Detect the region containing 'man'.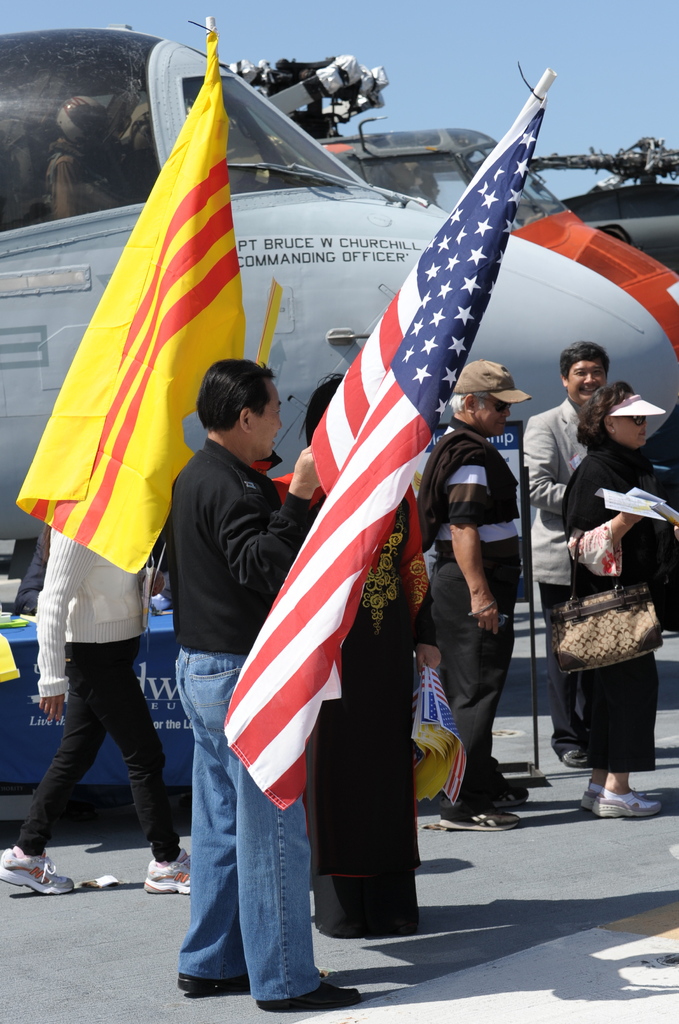
l=0, t=418, r=190, b=938.
